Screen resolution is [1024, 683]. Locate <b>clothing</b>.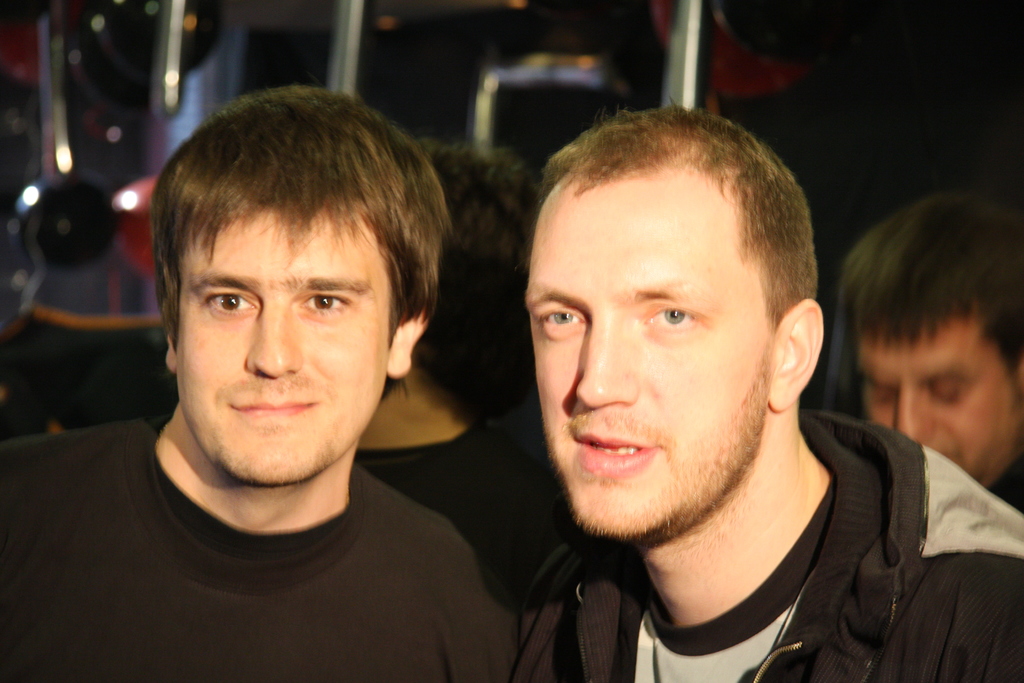
bbox=[349, 435, 518, 591].
